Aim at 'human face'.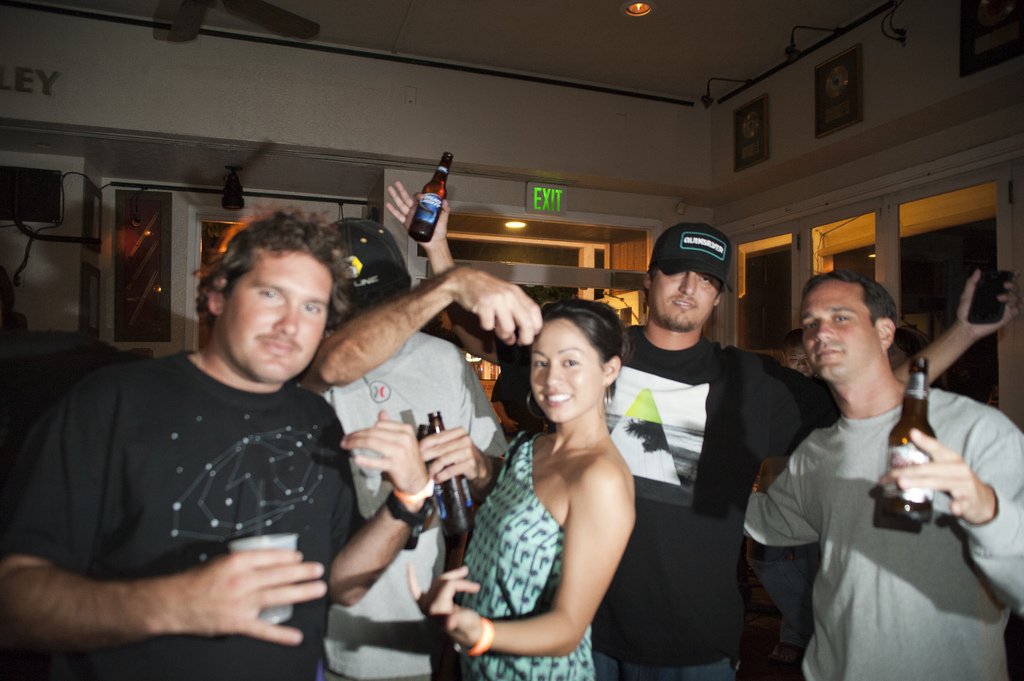
Aimed at 648, 271, 723, 328.
